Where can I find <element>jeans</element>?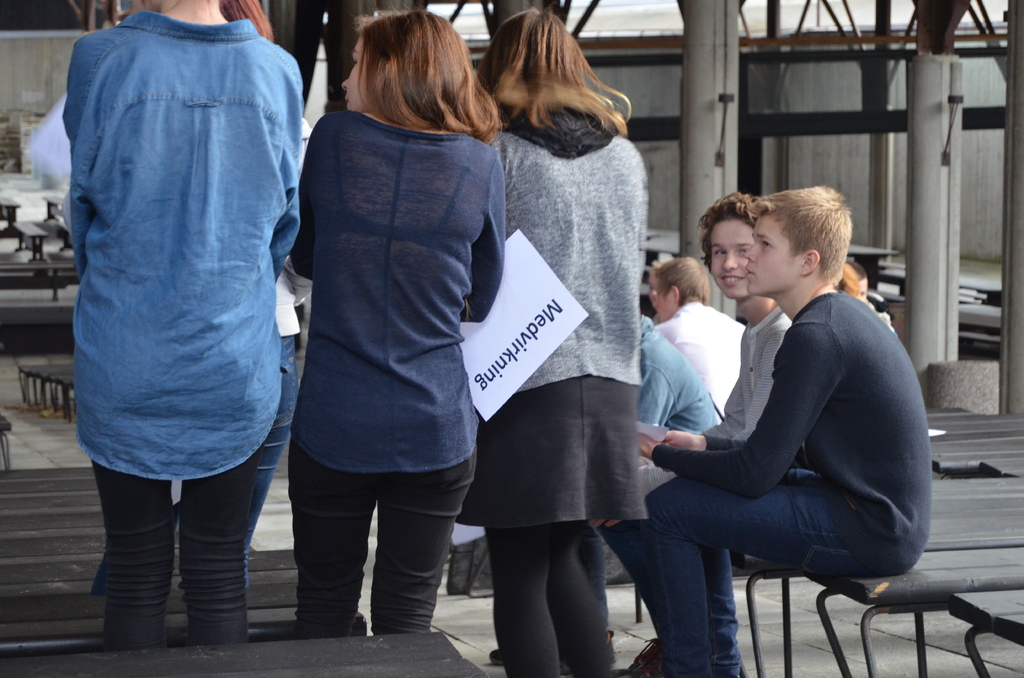
You can find it at [left=625, top=476, right=843, bottom=673].
